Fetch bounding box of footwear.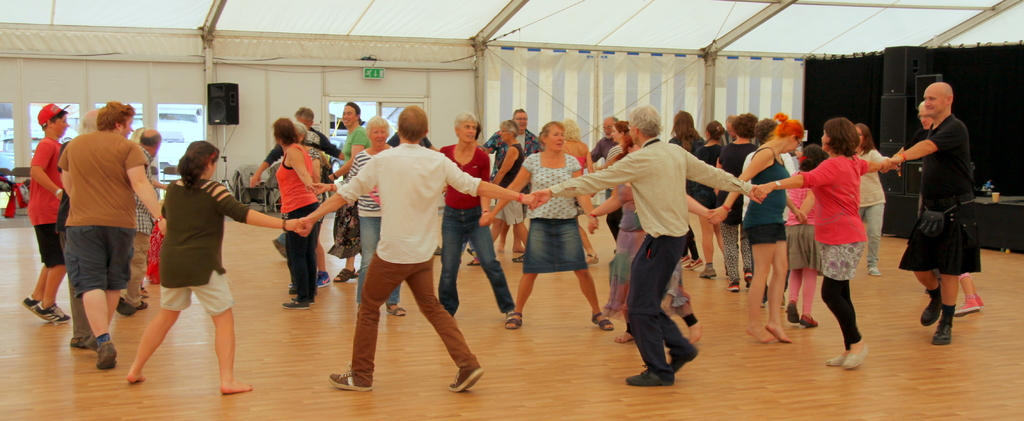
Bbox: [x1=274, y1=241, x2=286, y2=261].
